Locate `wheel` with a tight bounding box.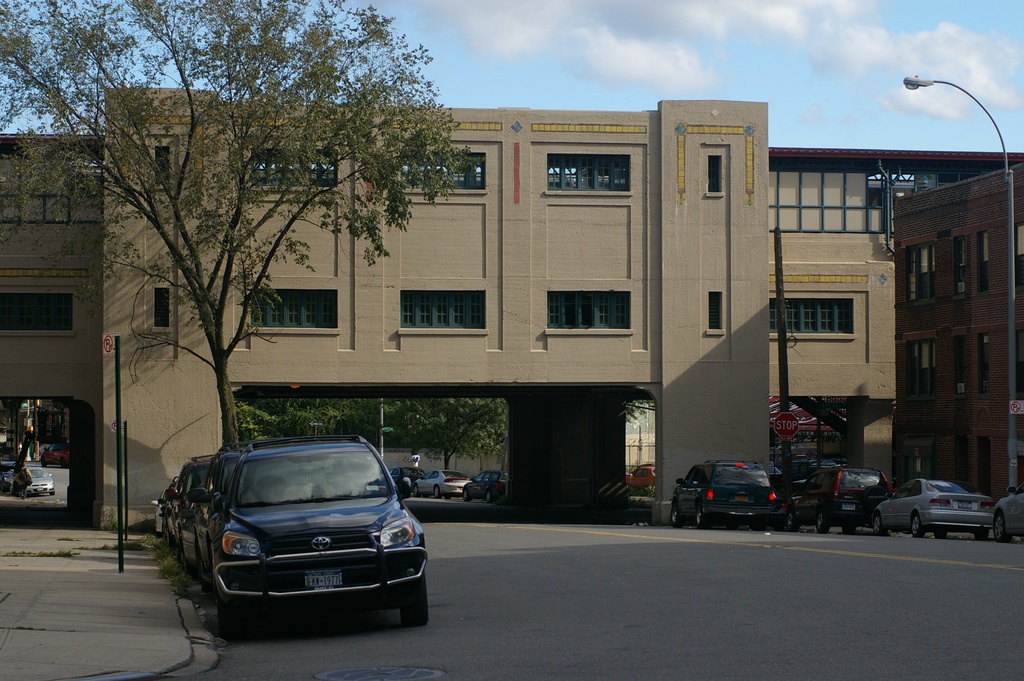
<box>873,515,884,535</box>.
